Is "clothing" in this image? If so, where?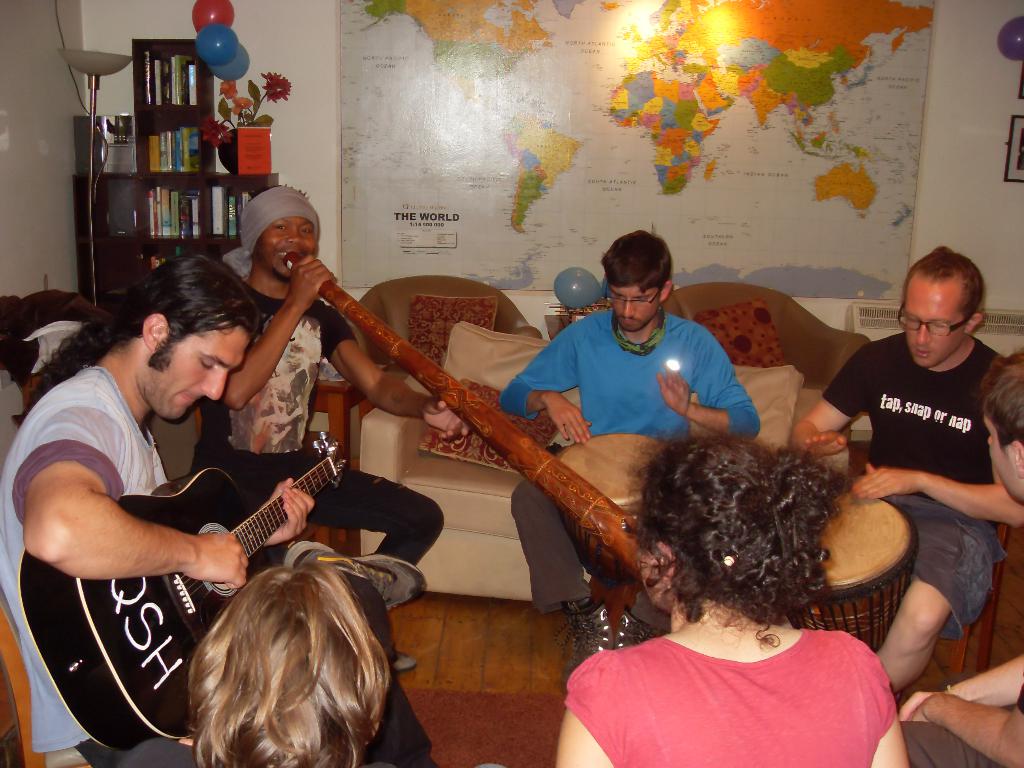
Yes, at bbox=[508, 318, 757, 592].
